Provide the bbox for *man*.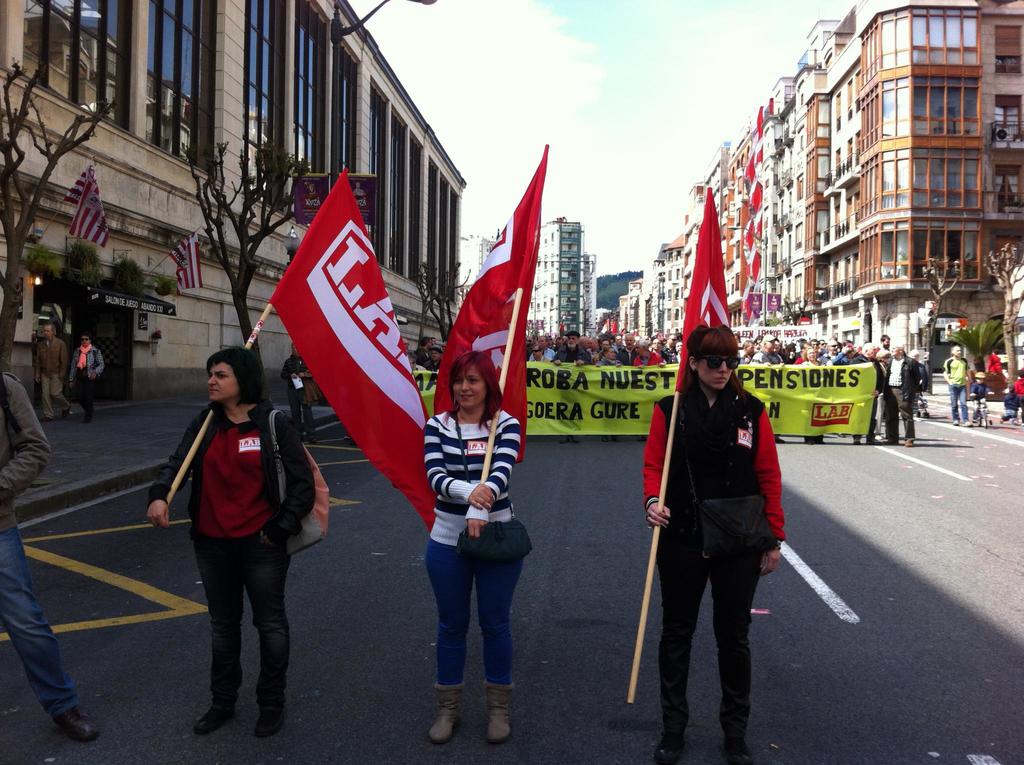
278/342/321/441.
